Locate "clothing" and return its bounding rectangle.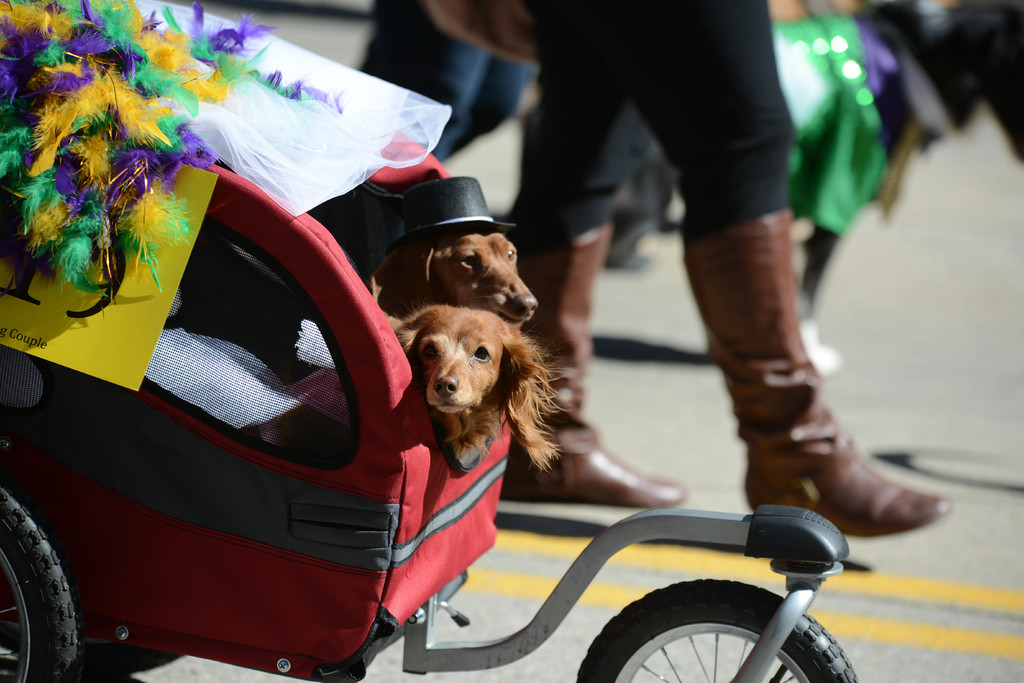
box=[538, 0, 795, 249].
